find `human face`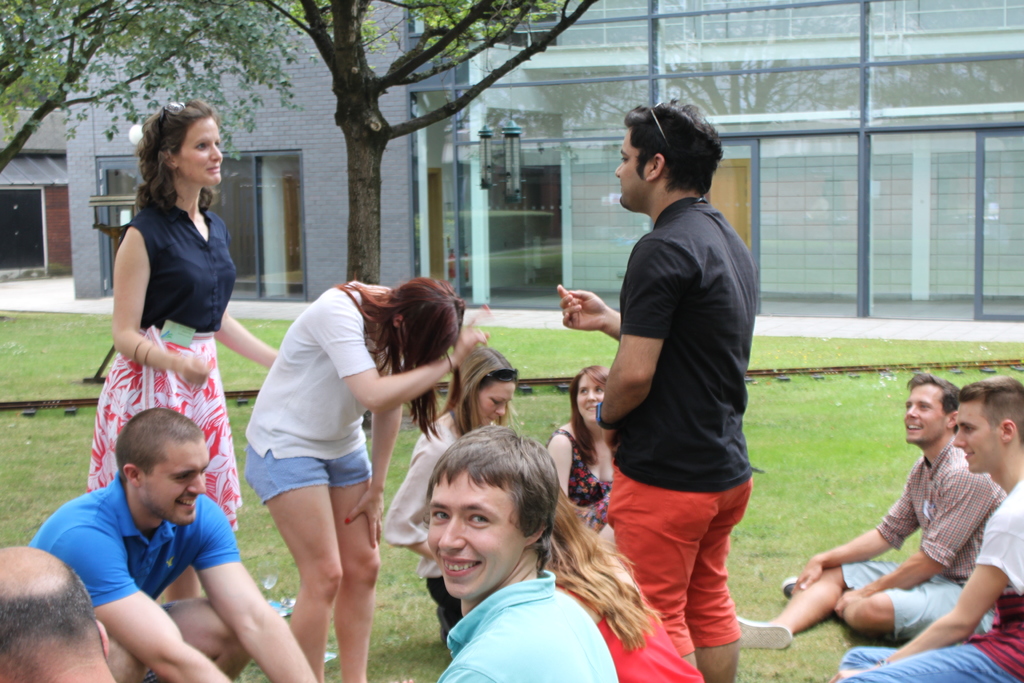
(x1=476, y1=383, x2=517, y2=429)
